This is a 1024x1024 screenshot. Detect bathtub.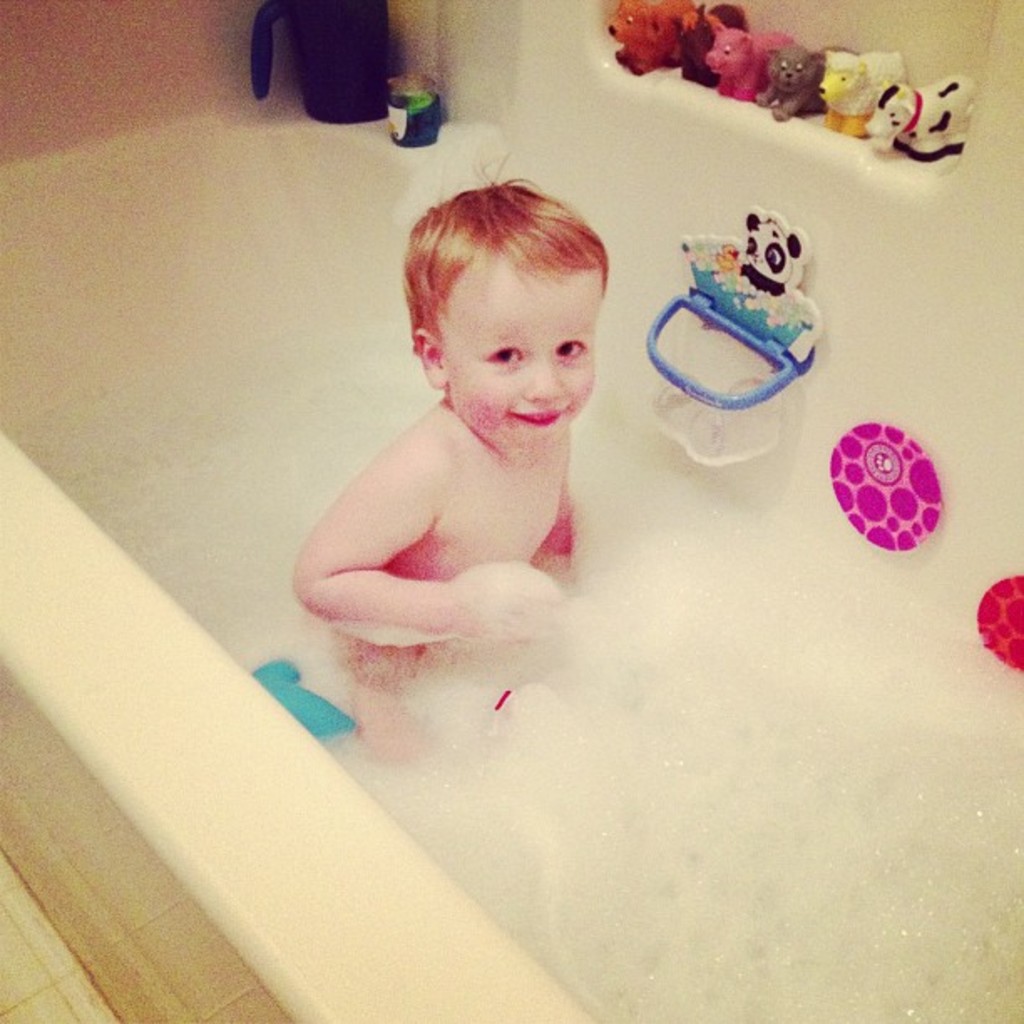
[left=0, top=0, right=1022, bottom=1022].
